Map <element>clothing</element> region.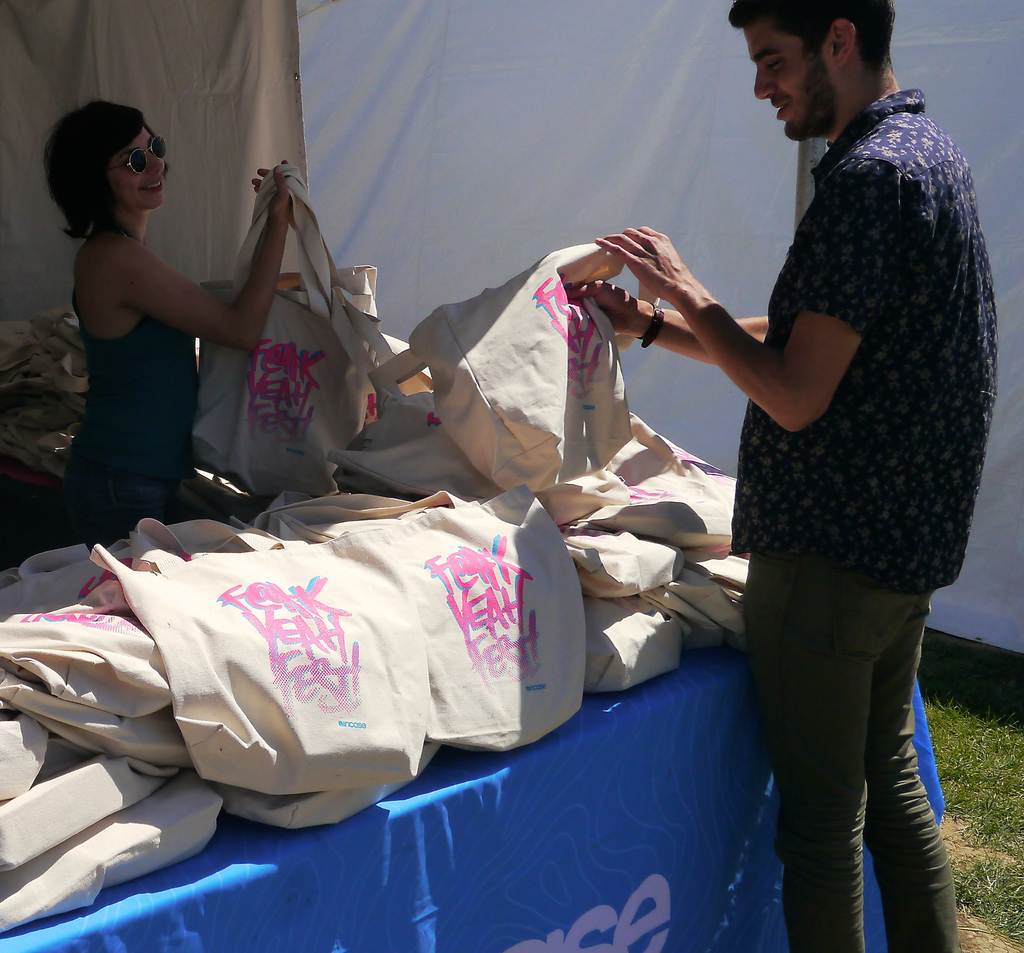
Mapped to [x1=62, y1=306, x2=204, y2=536].
